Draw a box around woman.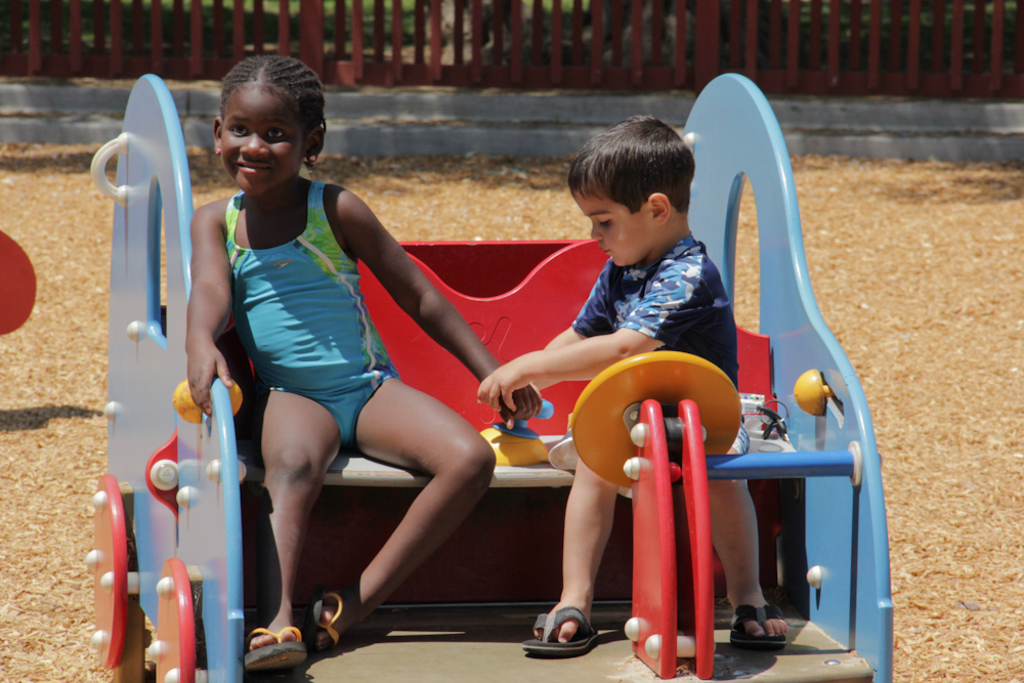
[x1=188, y1=72, x2=650, y2=643].
